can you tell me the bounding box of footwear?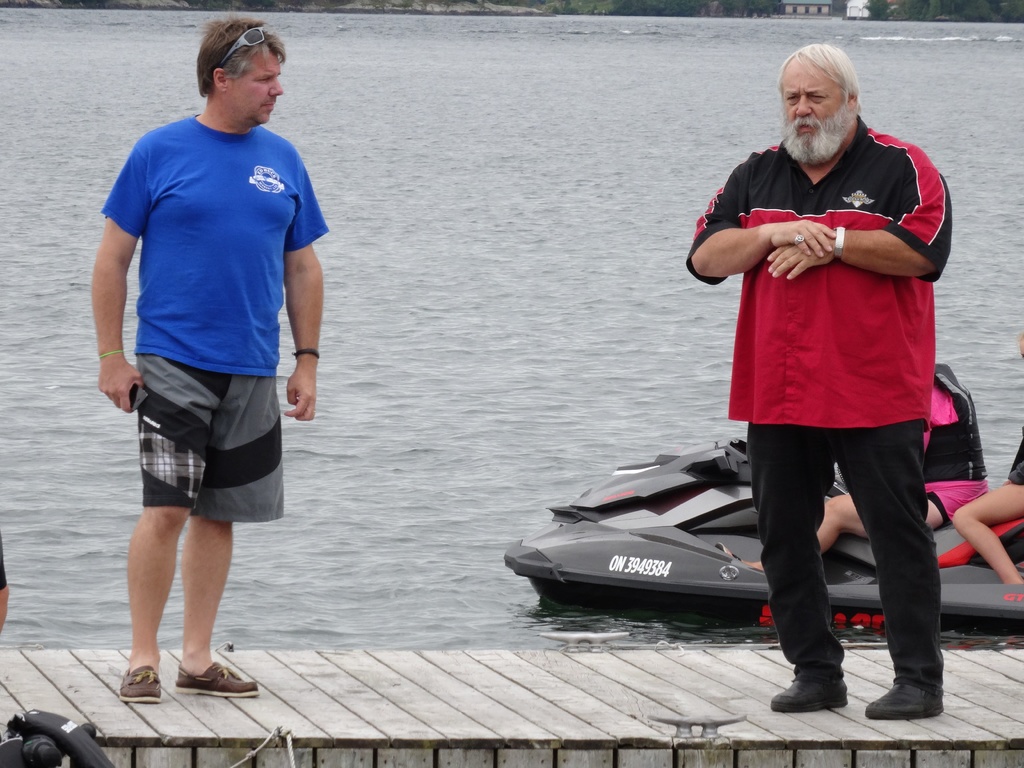
bbox=(119, 668, 168, 704).
